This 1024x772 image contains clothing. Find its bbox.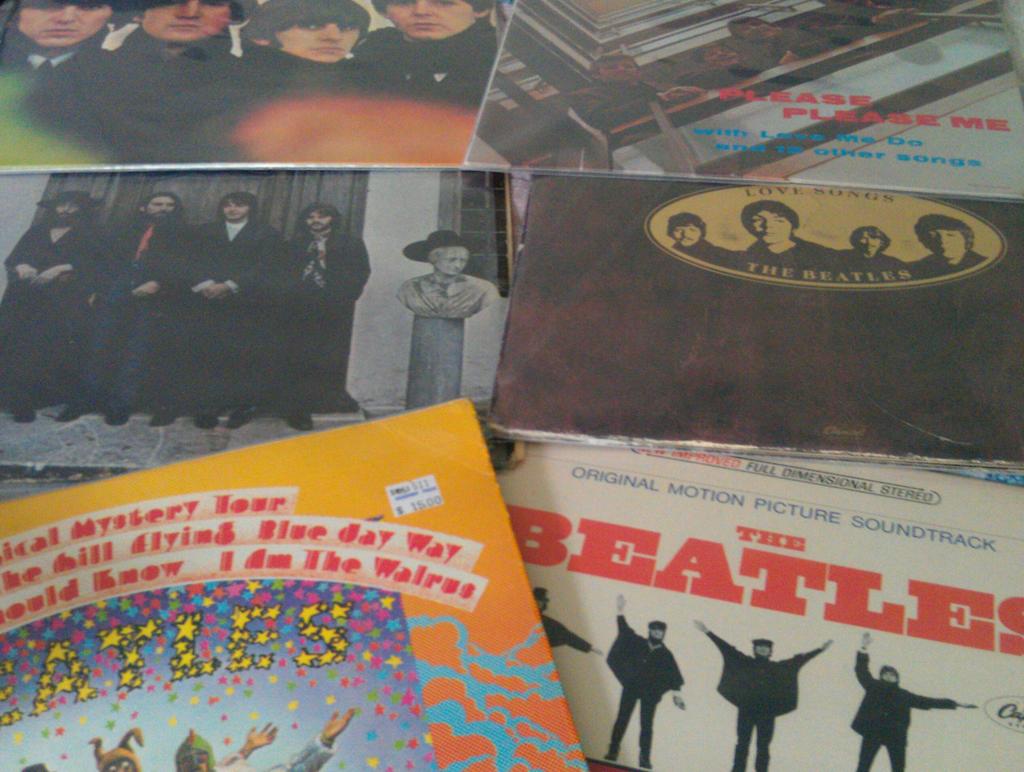
pyautogui.locateOnScreen(88, 207, 178, 404).
